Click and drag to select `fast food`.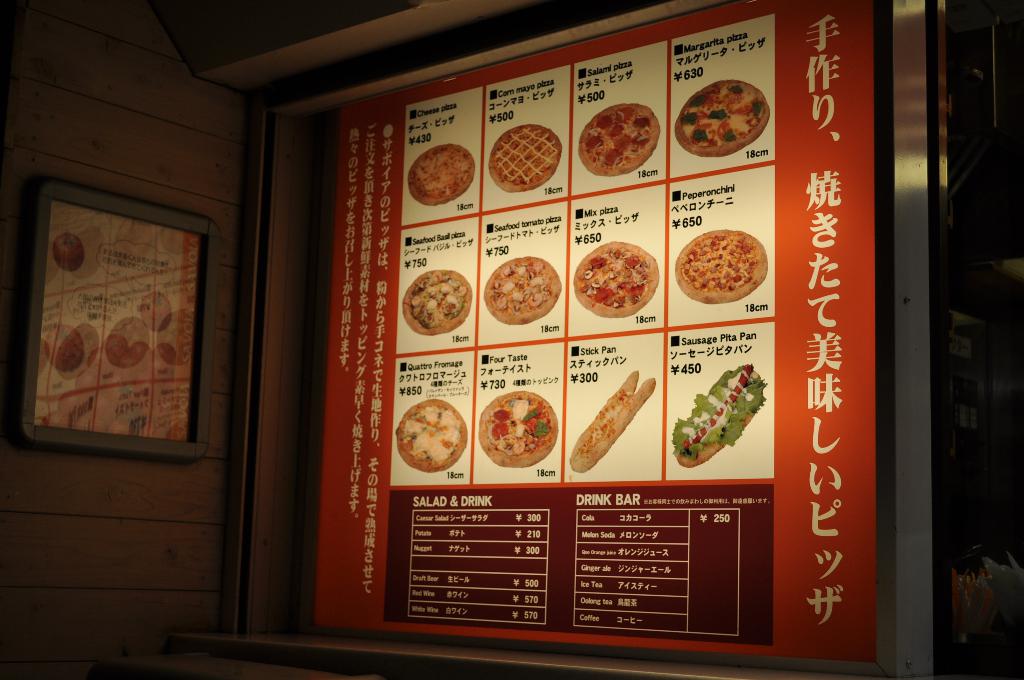
Selection: bbox=[138, 290, 171, 330].
